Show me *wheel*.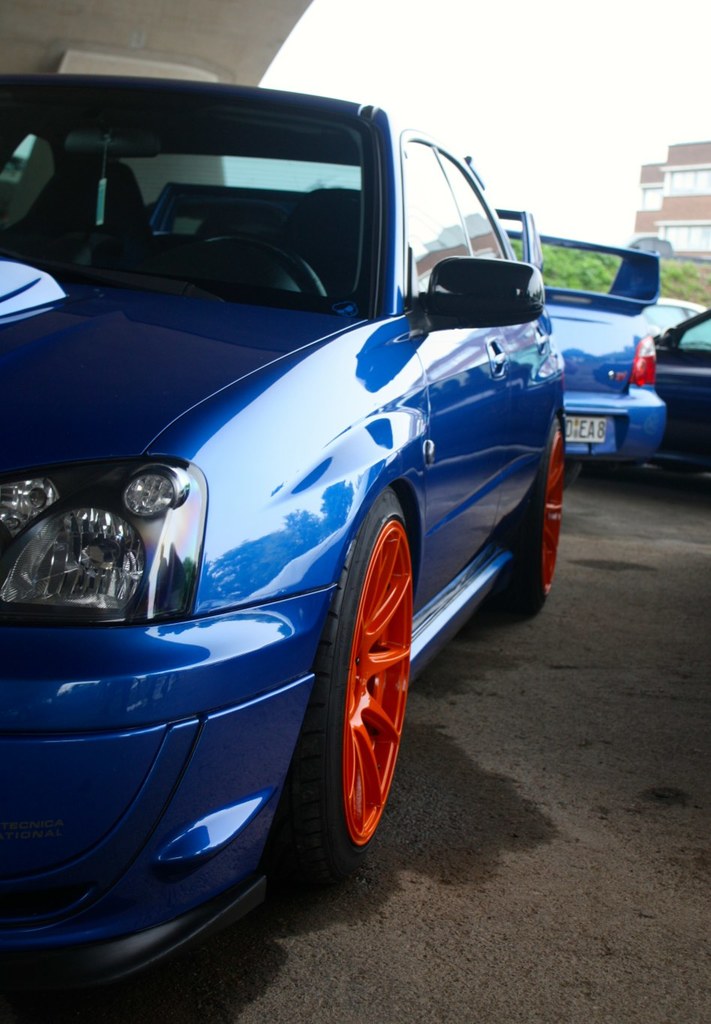
*wheel* is here: box=[329, 492, 432, 820].
